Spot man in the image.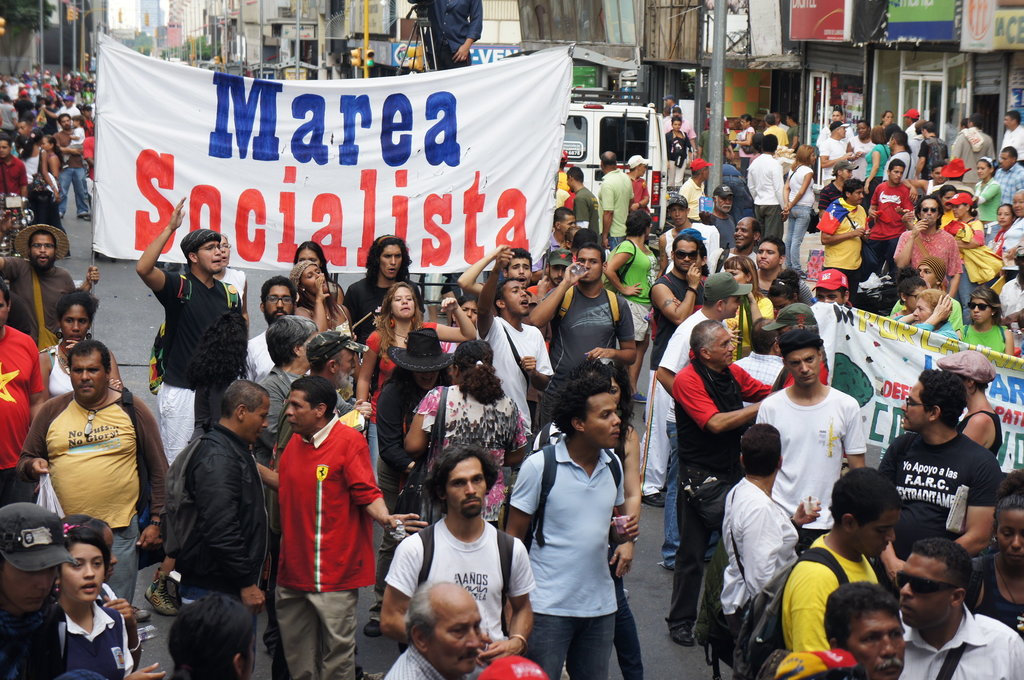
man found at box=[882, 188, 964, 297].
